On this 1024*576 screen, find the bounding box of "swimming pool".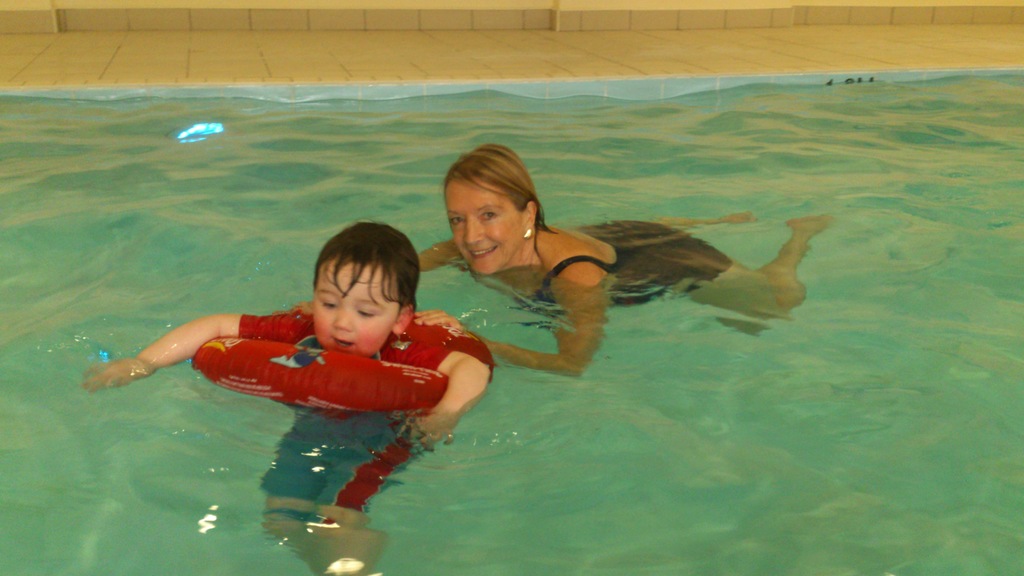
Bounding box: (x1=0, y1=67, x2=1022, y2=575).
